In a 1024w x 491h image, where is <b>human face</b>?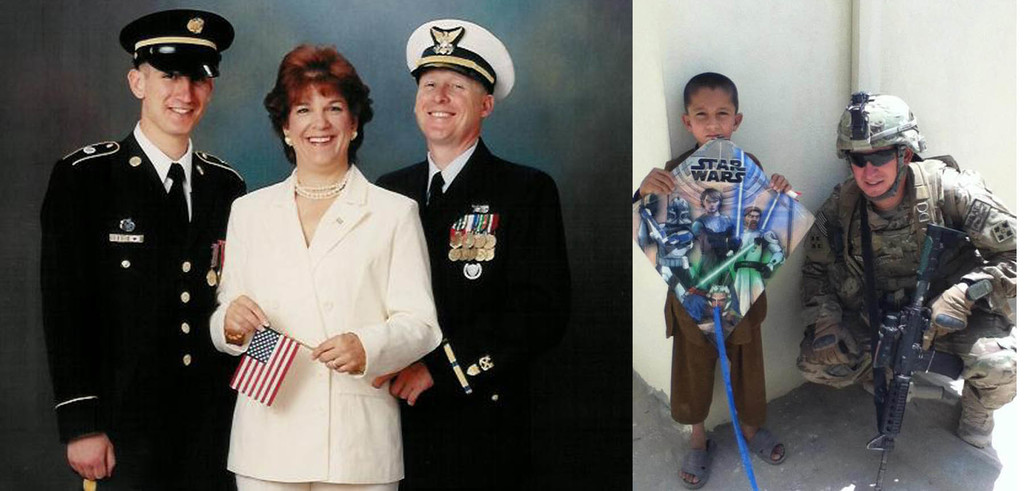
locate(287, 74, 355, 164).
